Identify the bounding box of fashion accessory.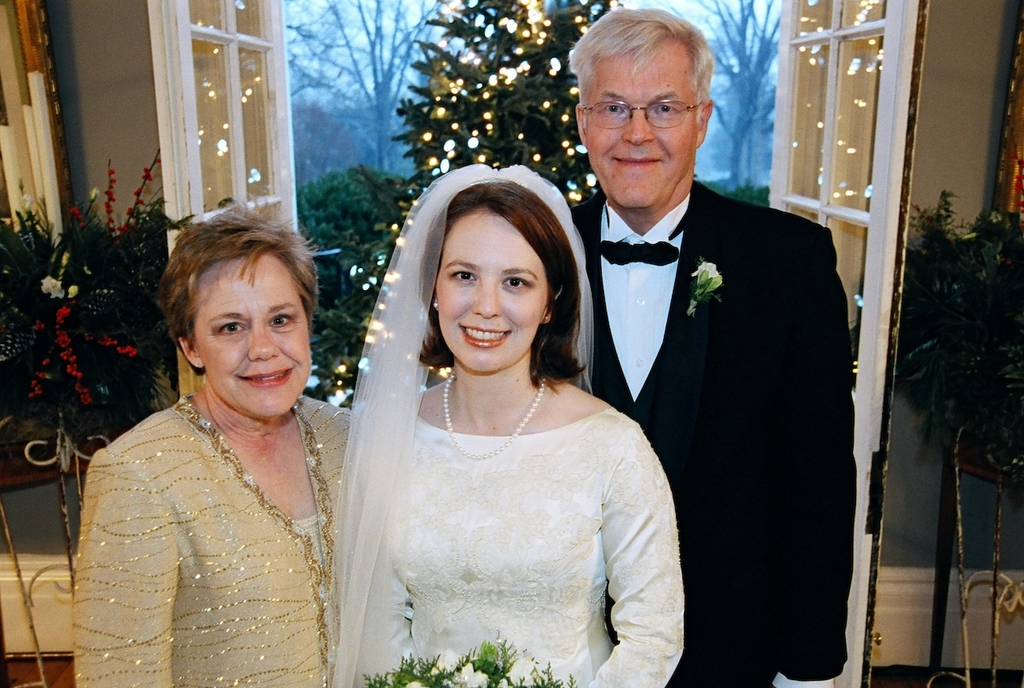
bbox=[435, 304, 439, 308].
